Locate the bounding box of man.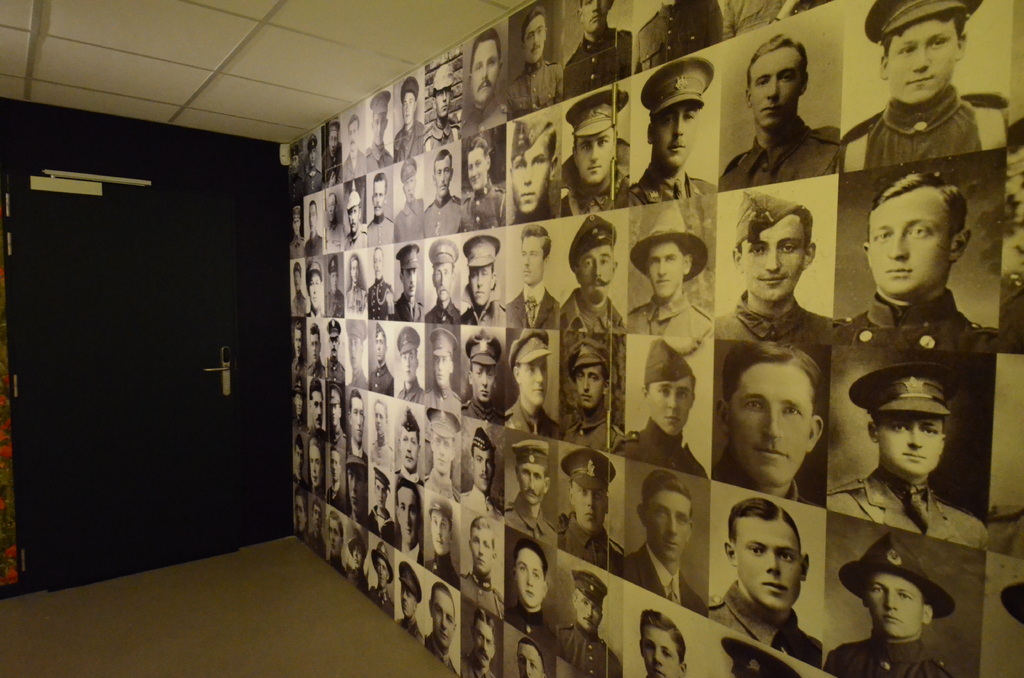
Bounding box: box=[706, 496, 824, 675].
